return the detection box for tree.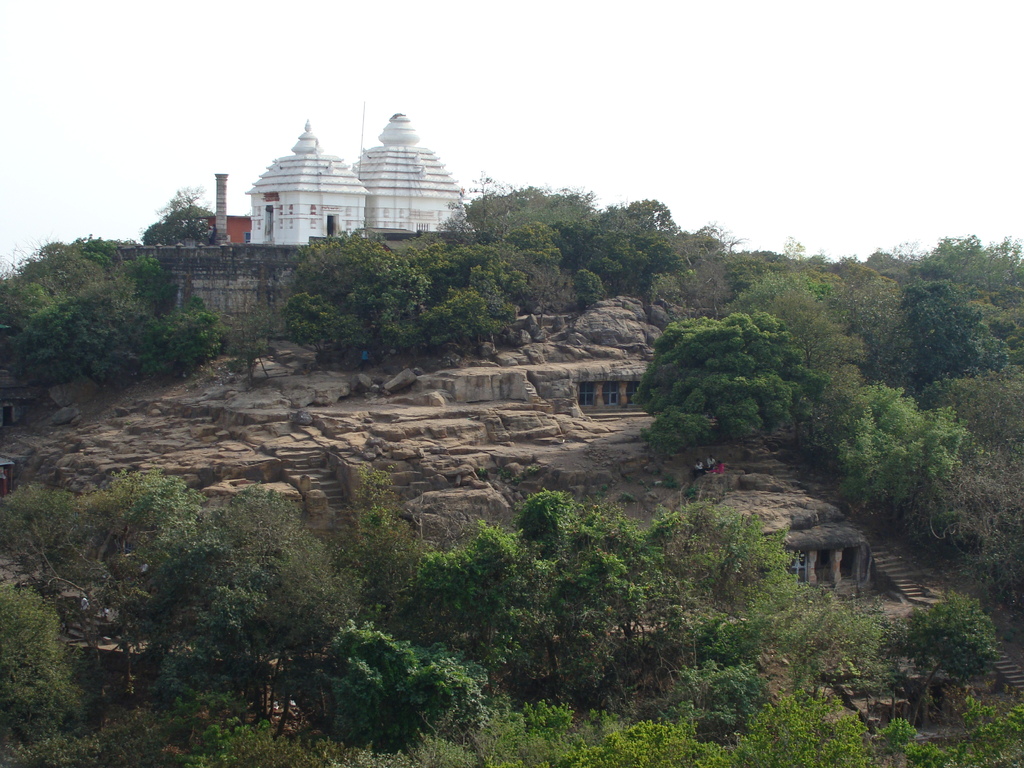
box(140, 188, 214, 247).
